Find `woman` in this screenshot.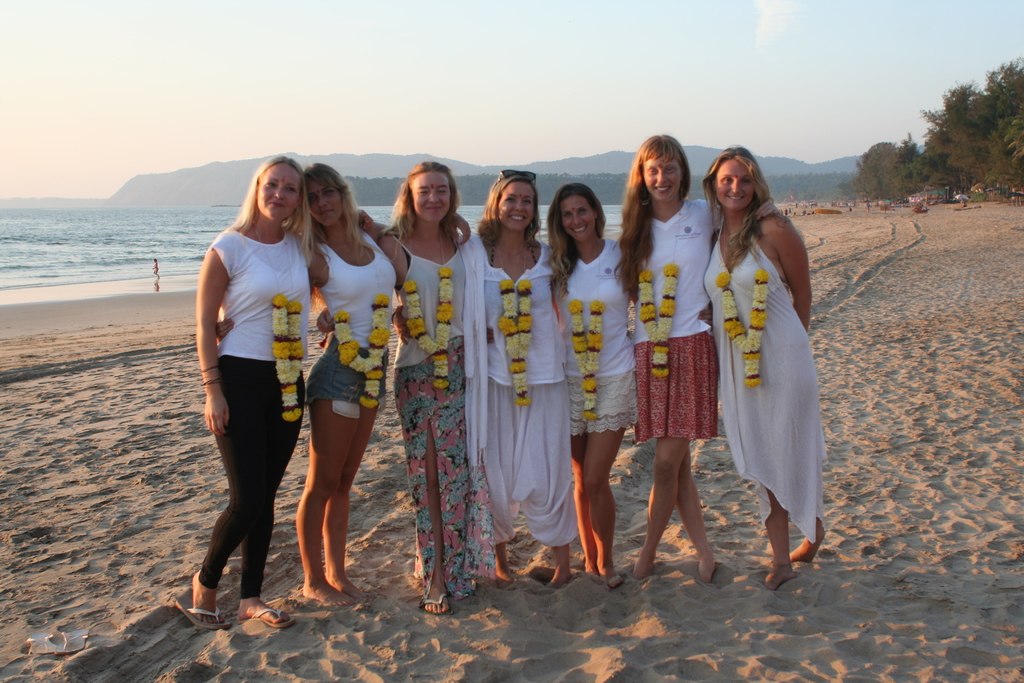
The bounding box for `woman` is 354 162 483 613.
